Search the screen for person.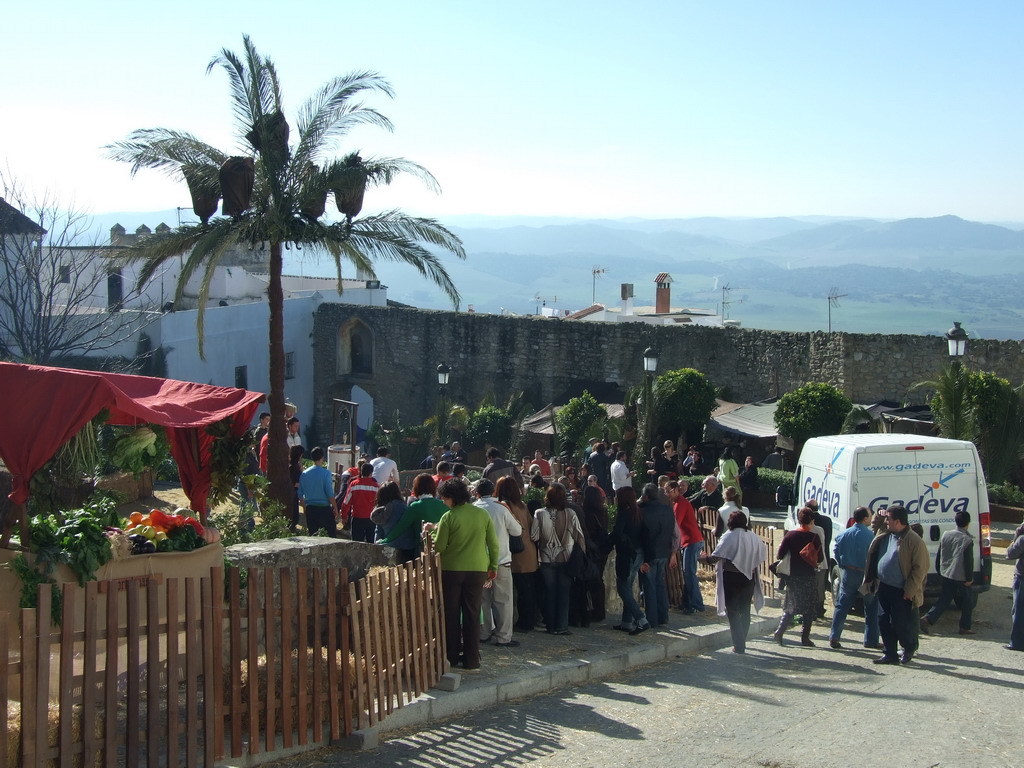
Found at [x1=519, y1=451, x2=547, y2=476].
